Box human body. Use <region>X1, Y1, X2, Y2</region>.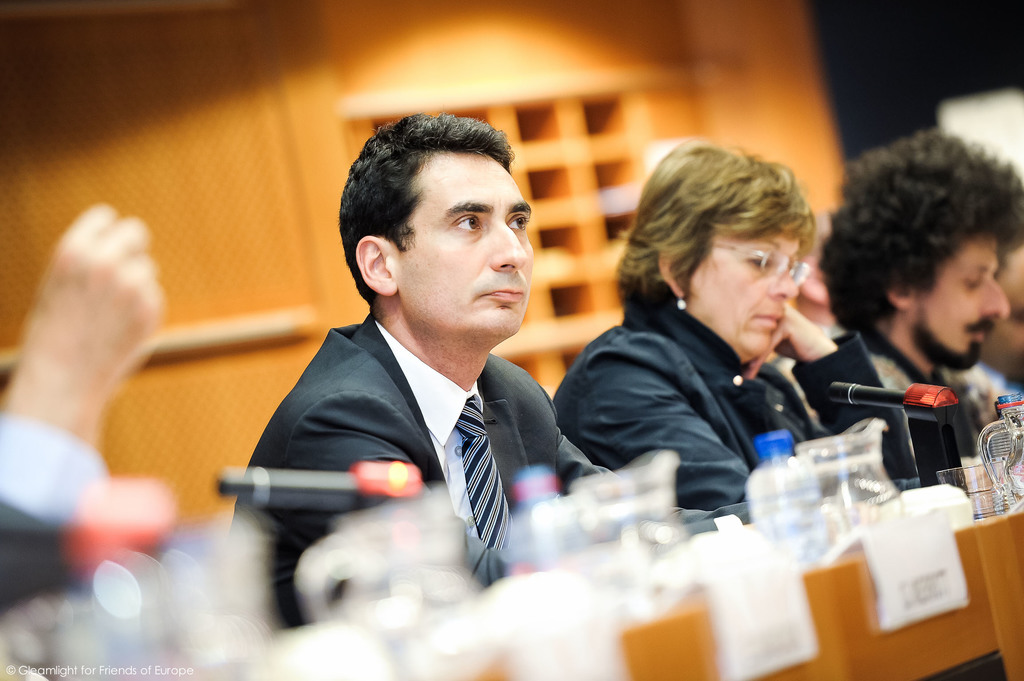
<region>235, 152, 586, 573</region>.
